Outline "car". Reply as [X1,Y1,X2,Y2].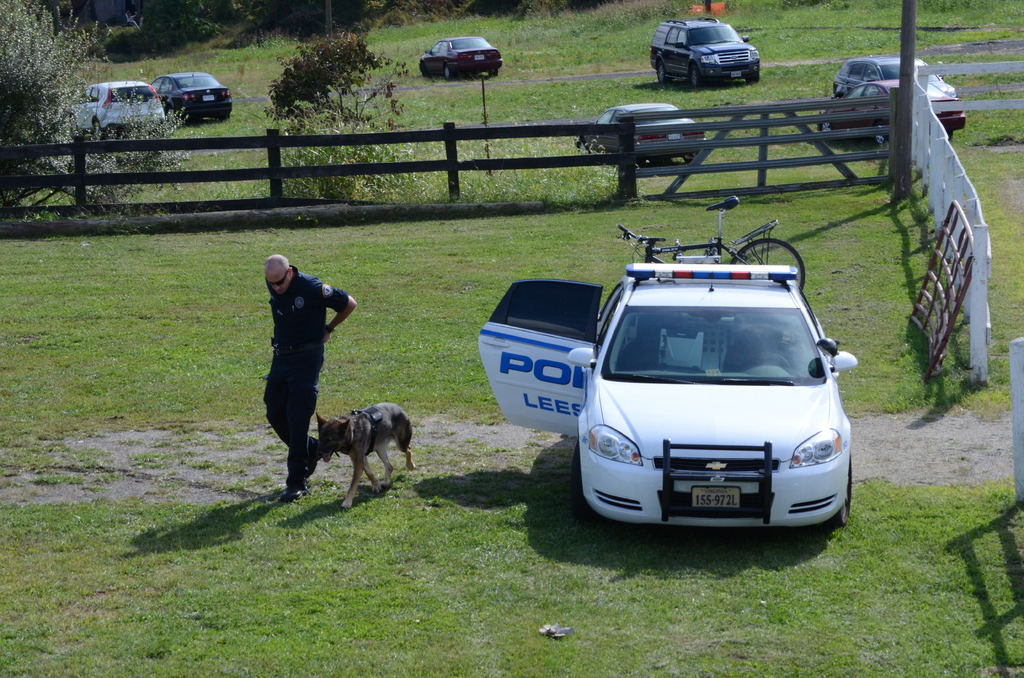
[647,17,760,89].
